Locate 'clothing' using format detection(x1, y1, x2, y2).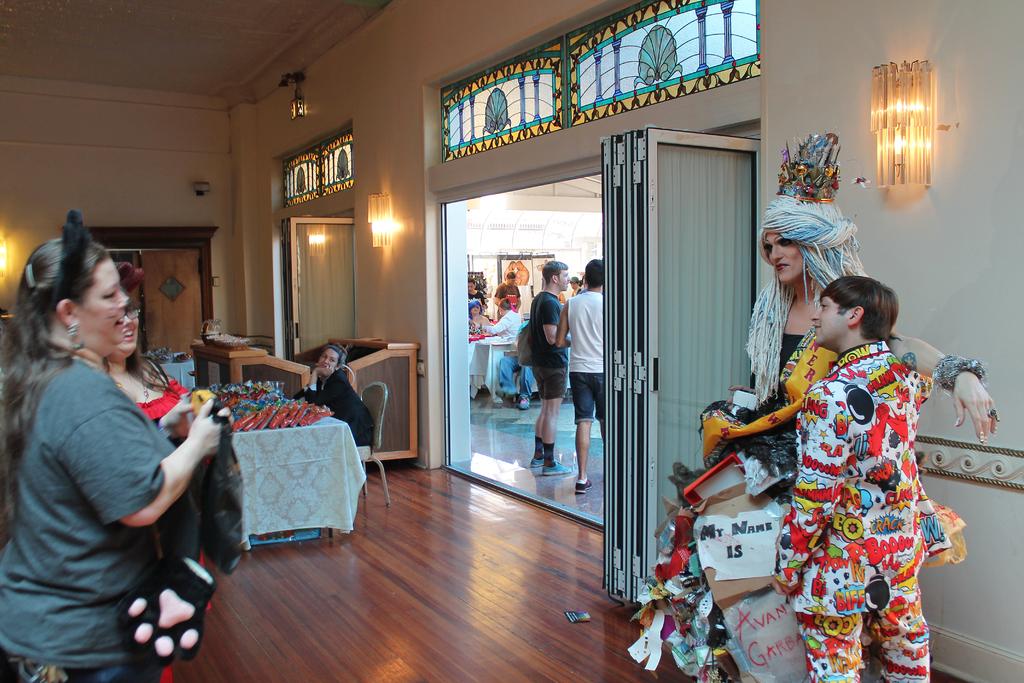
detection(565, 279, 611, 436).
